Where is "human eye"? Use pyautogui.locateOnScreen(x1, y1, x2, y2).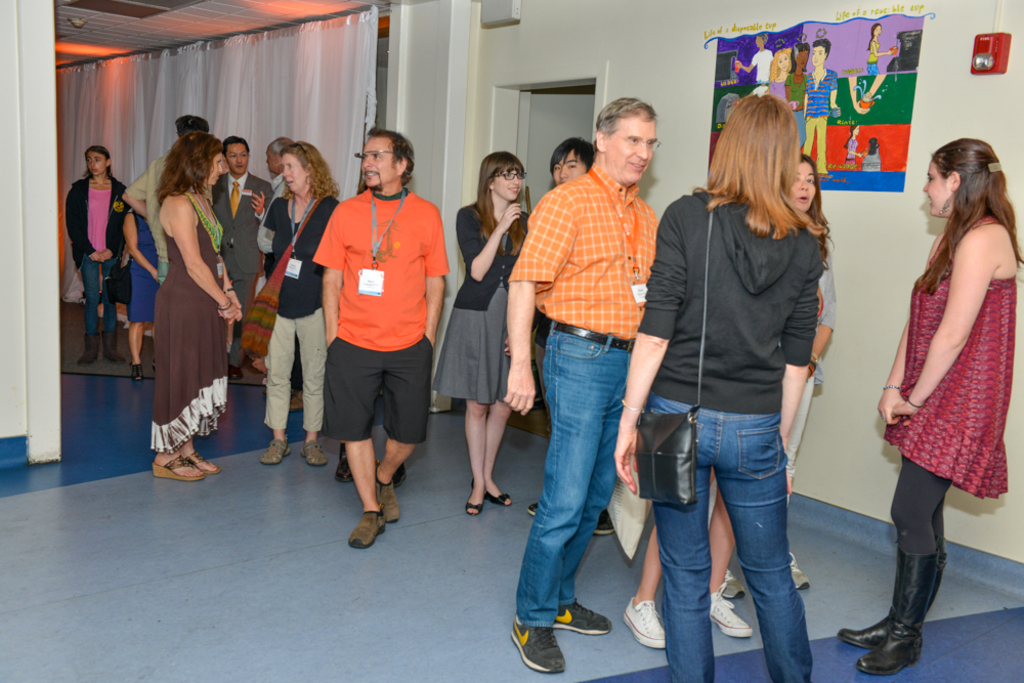
pyautogui.locateOnScreen(567, 157, 579, 167).
